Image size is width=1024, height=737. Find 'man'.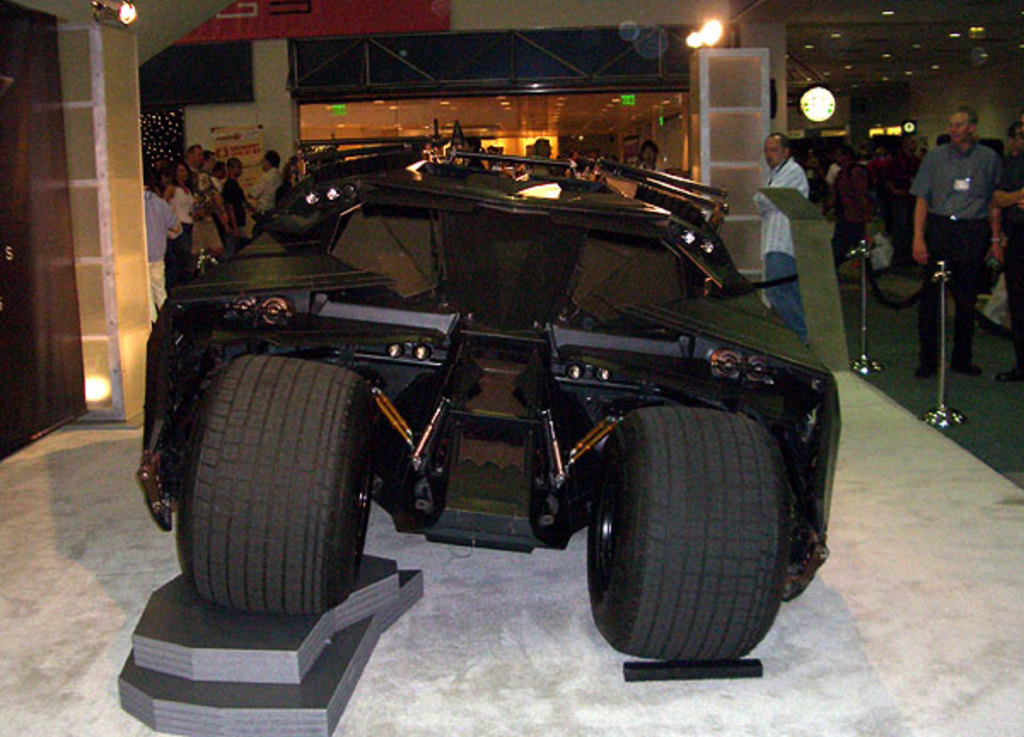
l=905, t=102, r=1012, b=408.
